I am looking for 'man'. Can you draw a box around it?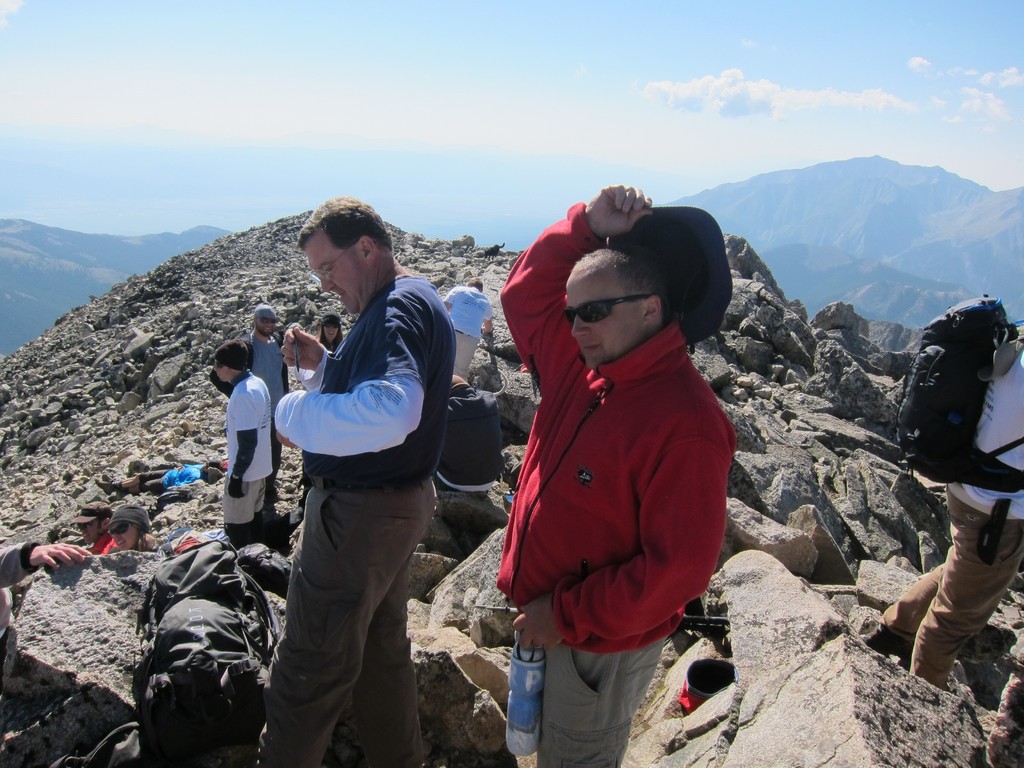
Sure, the bounding box is x1=236, y1=308, x2=291, y2=518.
